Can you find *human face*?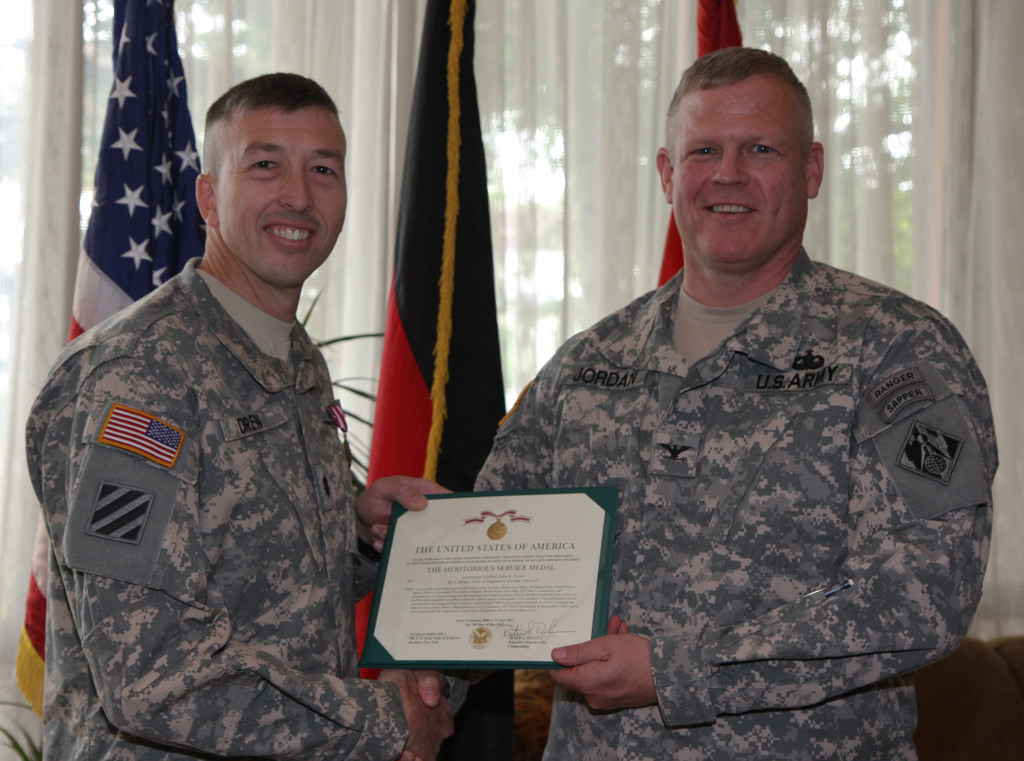
Yes, bounding box: <region>222, 101, 348, 281</region>.
